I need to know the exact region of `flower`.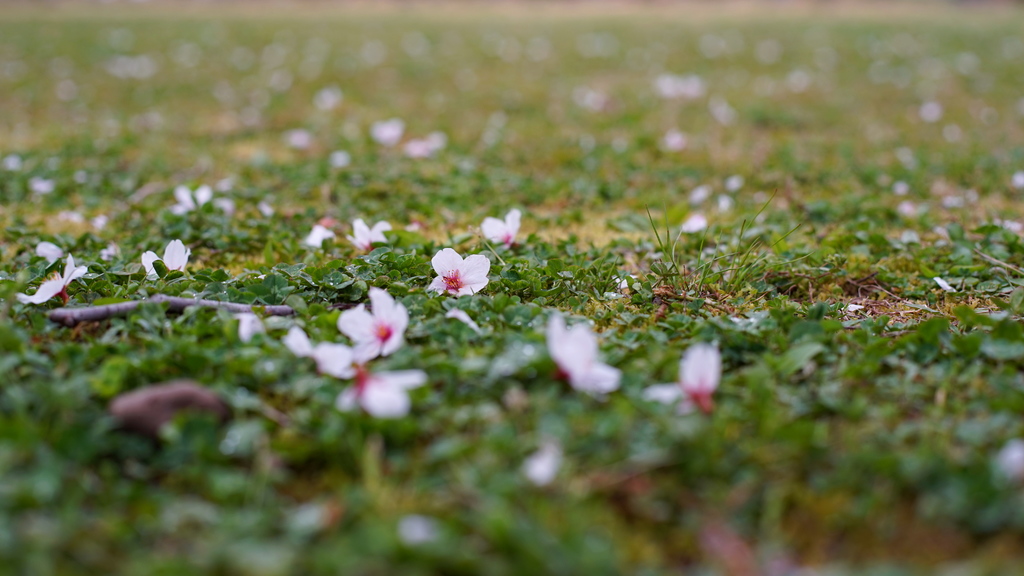
Region: 351 220 390 247.
